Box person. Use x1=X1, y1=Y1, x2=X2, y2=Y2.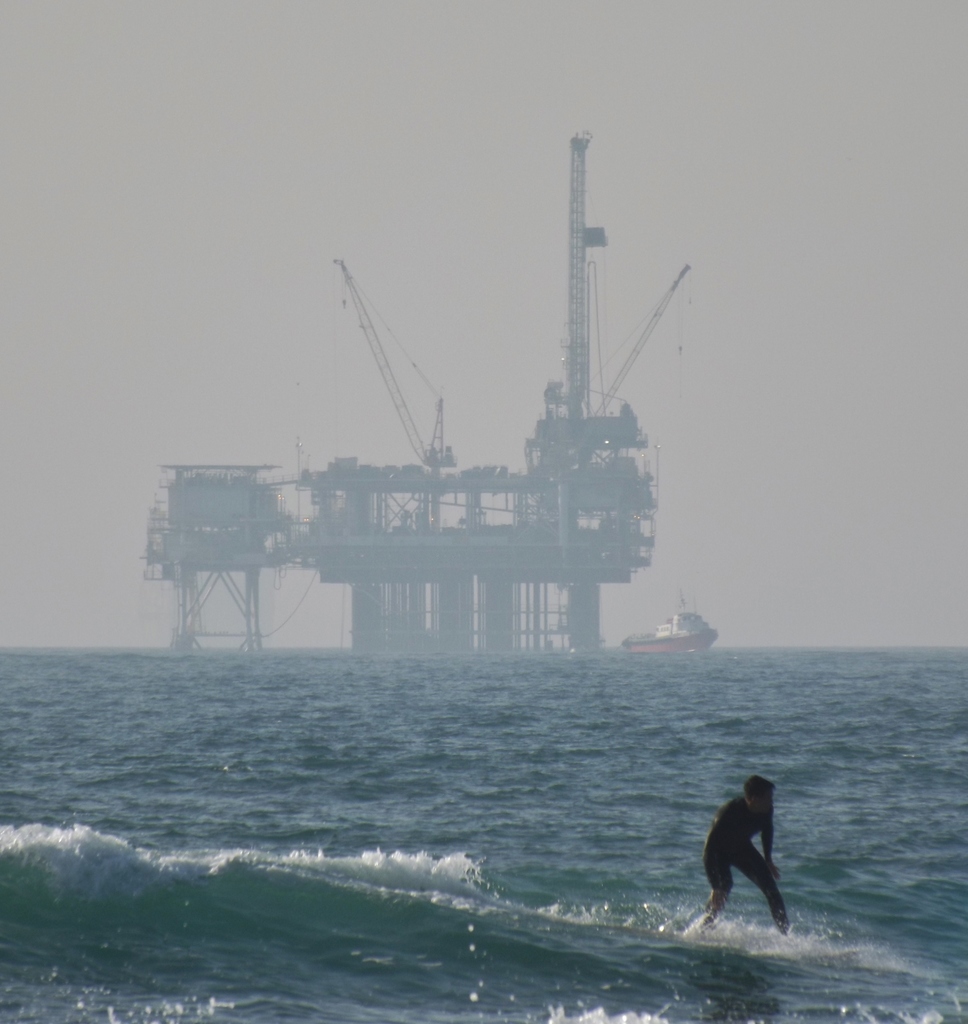
x1=701, y1=772, x2=789, y2=937.
